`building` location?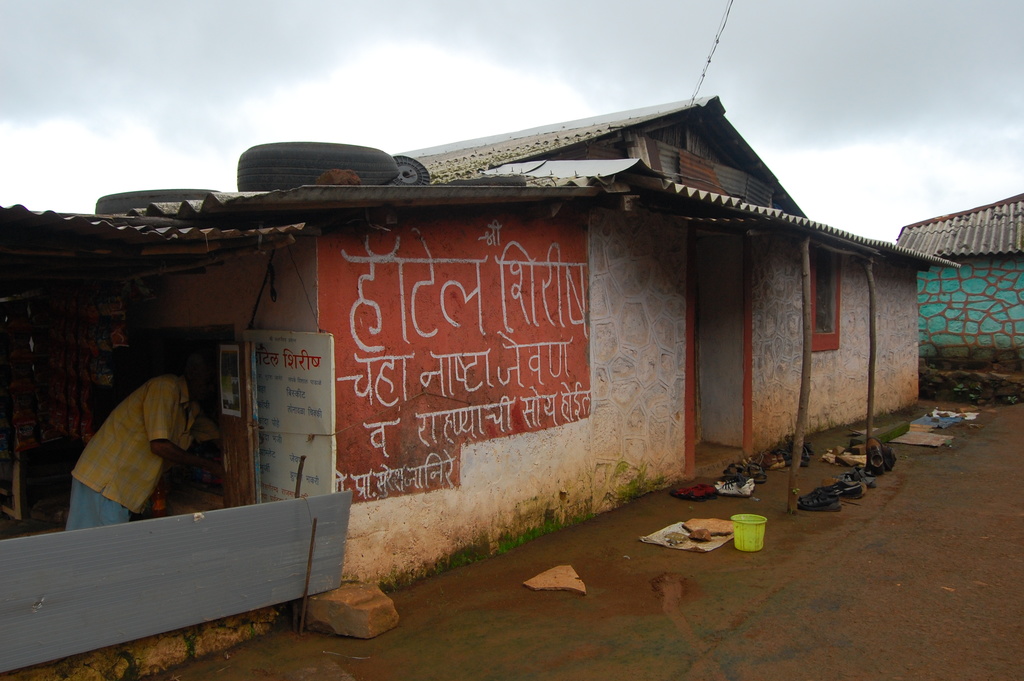
(x1=0, y1=88, x2=960, y2=680)
